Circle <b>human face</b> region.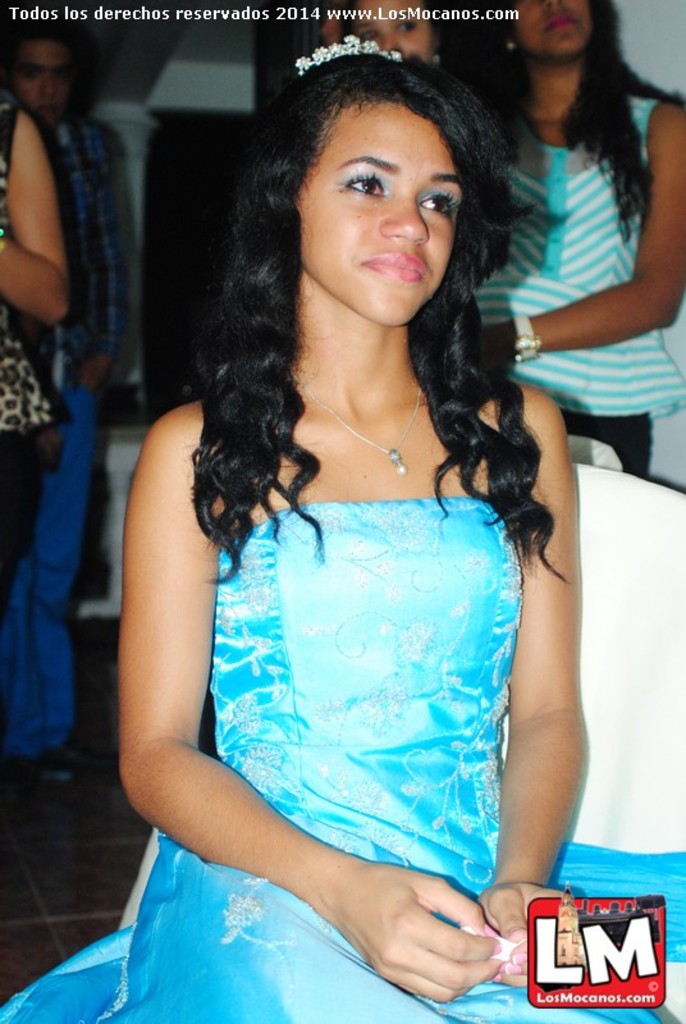
Region: rect(297, 100, 467, 323).
